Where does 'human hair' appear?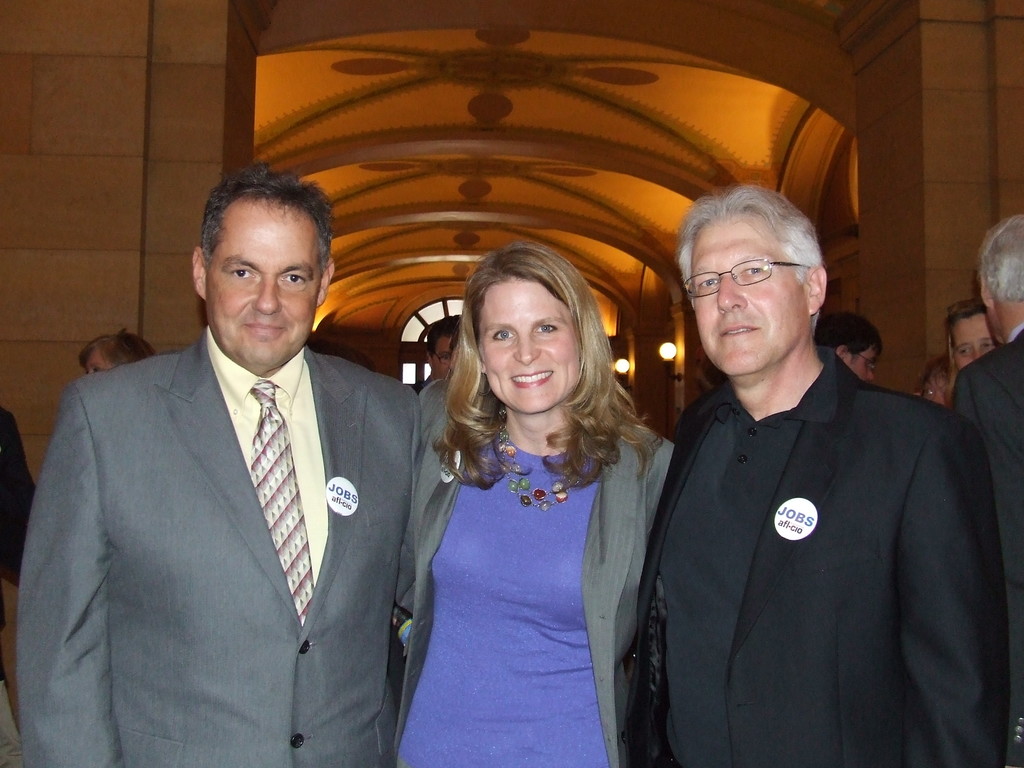
Appears at pyautogui.locateOnScreen(680, 184, 826, 348).
